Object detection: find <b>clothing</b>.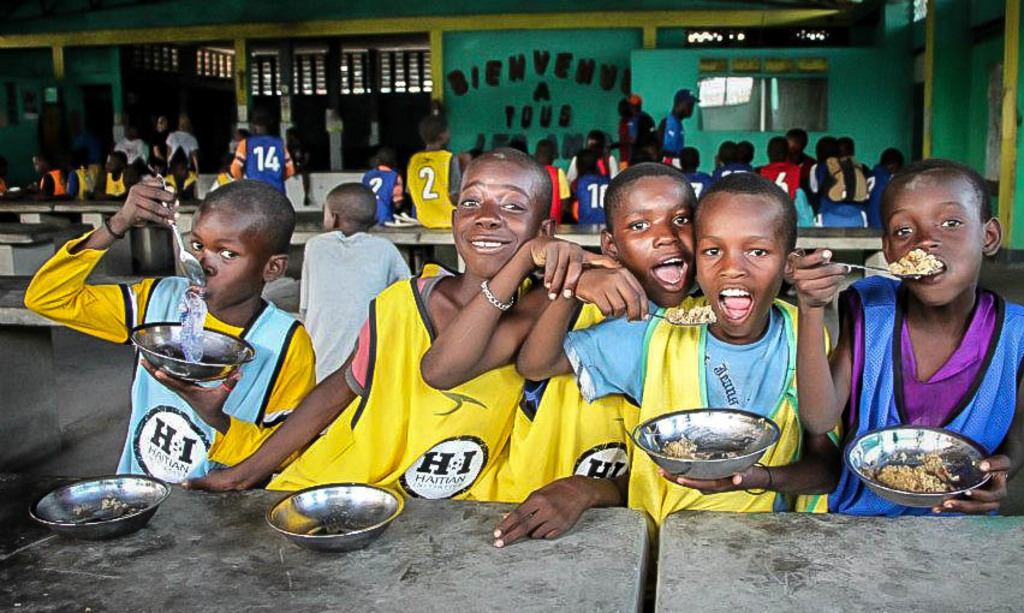
box(102, 172, 129, 203).
